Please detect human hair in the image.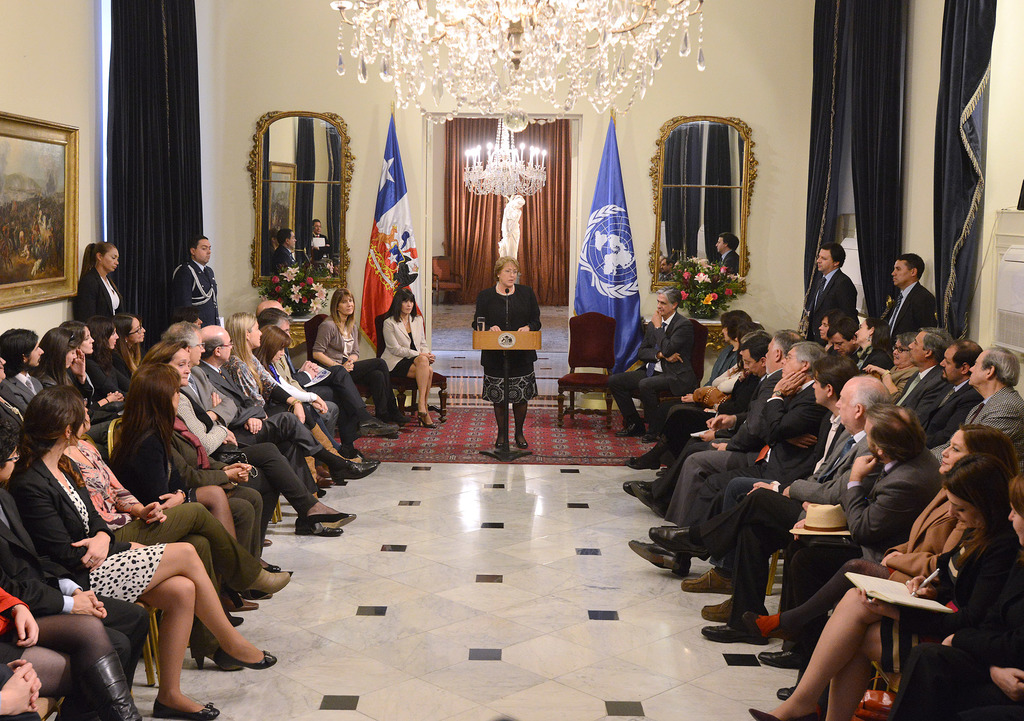
rect(791, 341, 817, 357).
